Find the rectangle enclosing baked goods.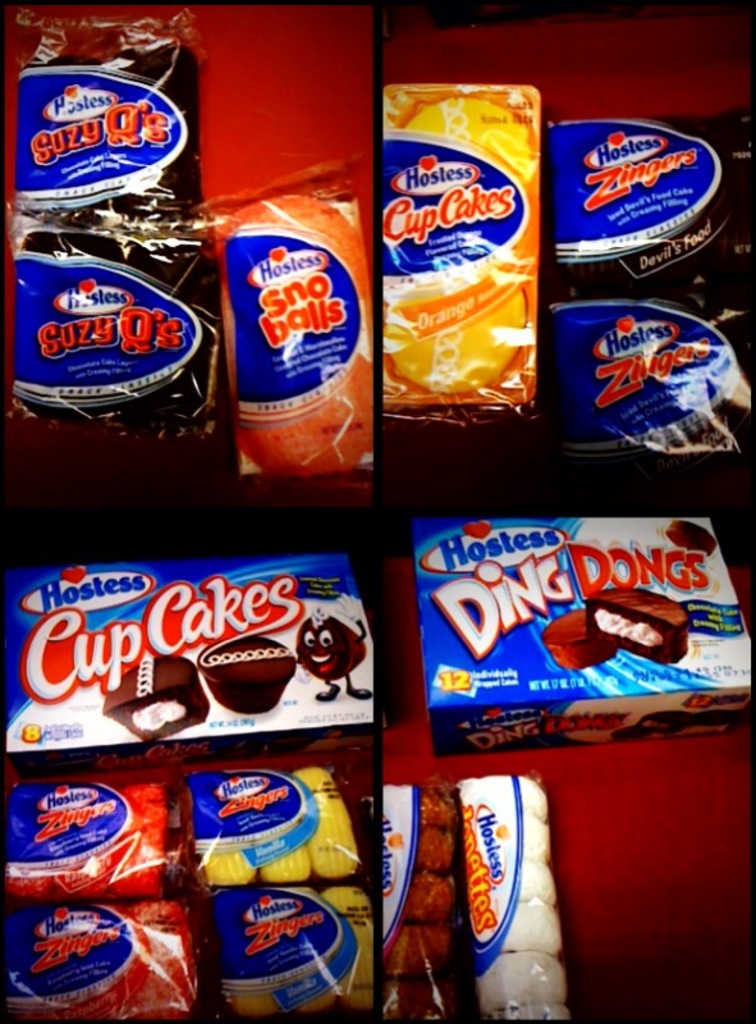
[293, 616, 368, 685].
